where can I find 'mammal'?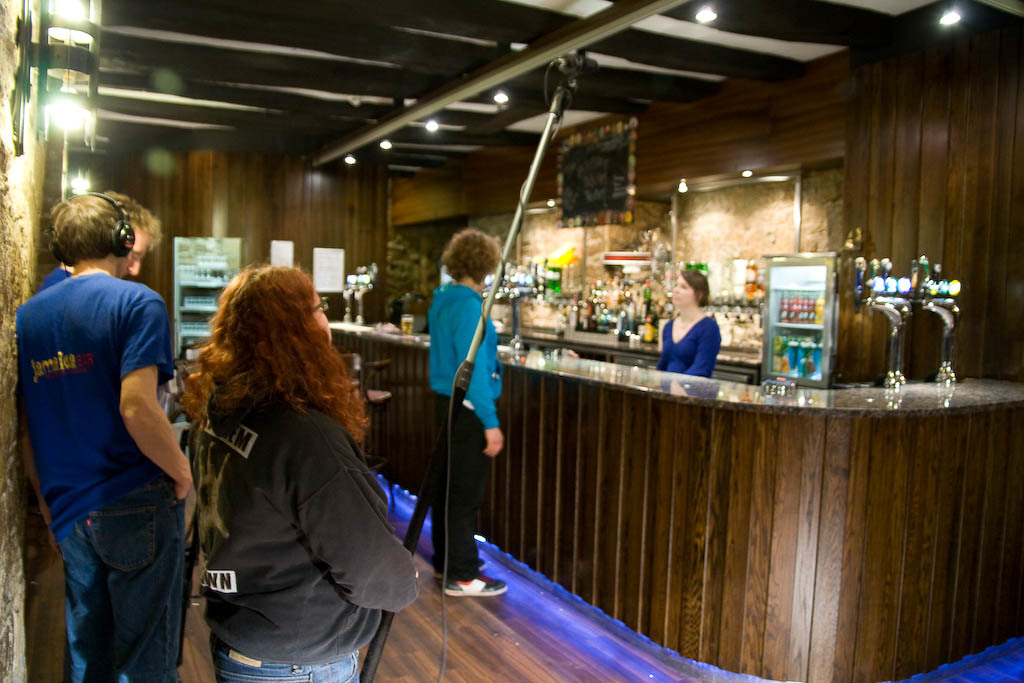
You can find it at <region>424, 224, 509, 594</region>.
